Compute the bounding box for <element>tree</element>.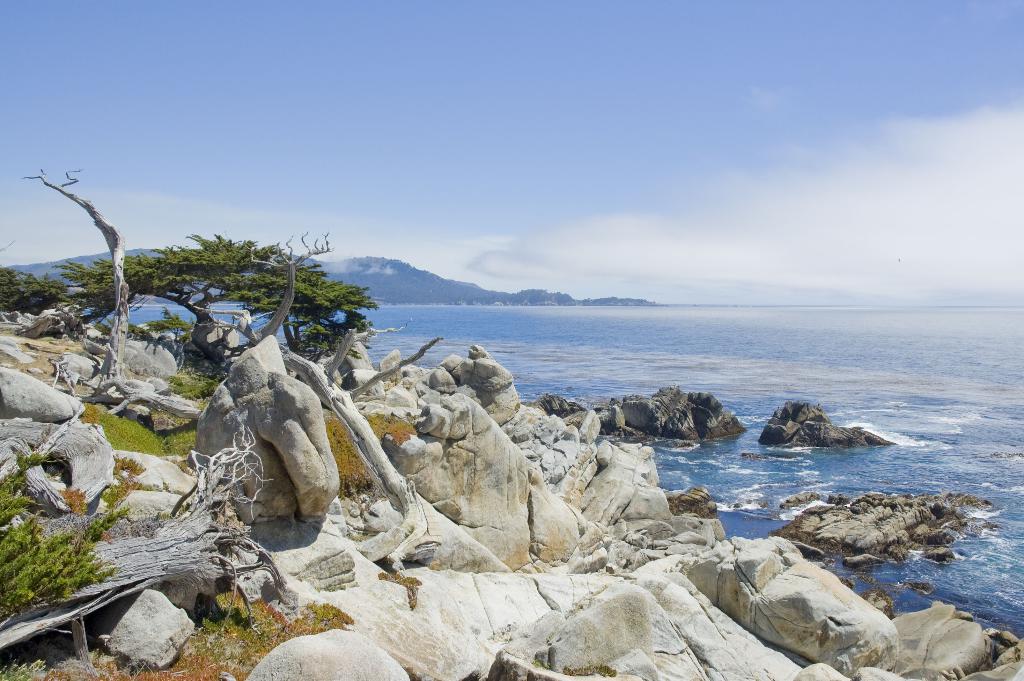
(left=285, top=261, right=373, bottom=363).
